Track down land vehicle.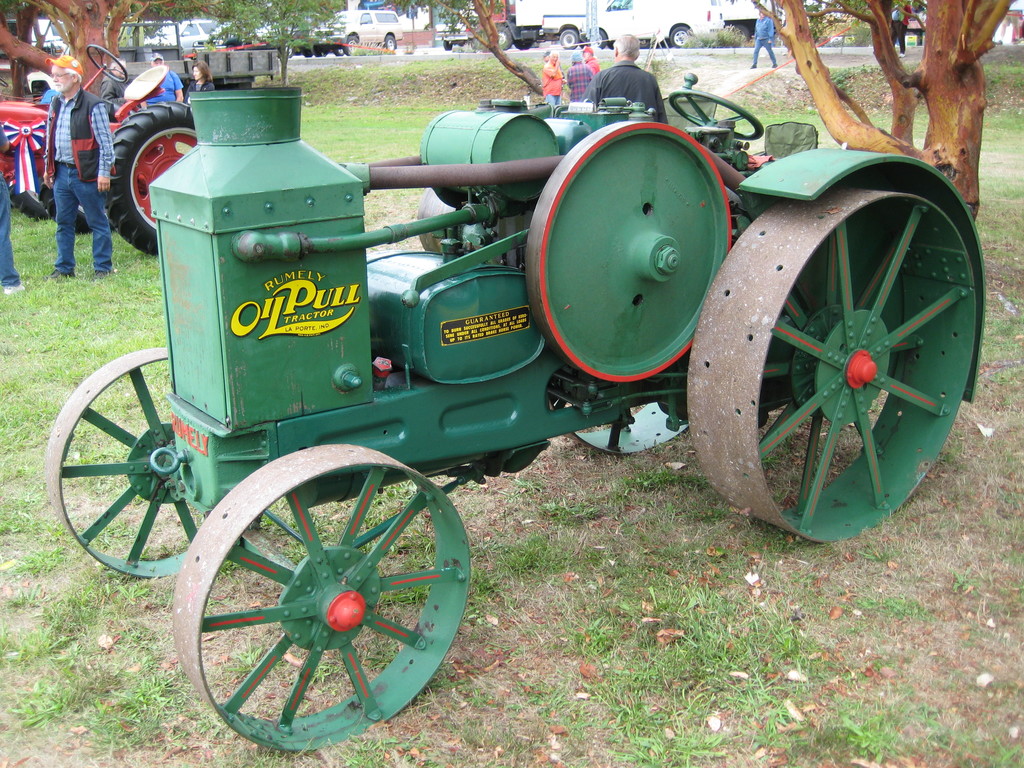
Tracked to <bbox>586, 0, 718, 43</bbox>.
